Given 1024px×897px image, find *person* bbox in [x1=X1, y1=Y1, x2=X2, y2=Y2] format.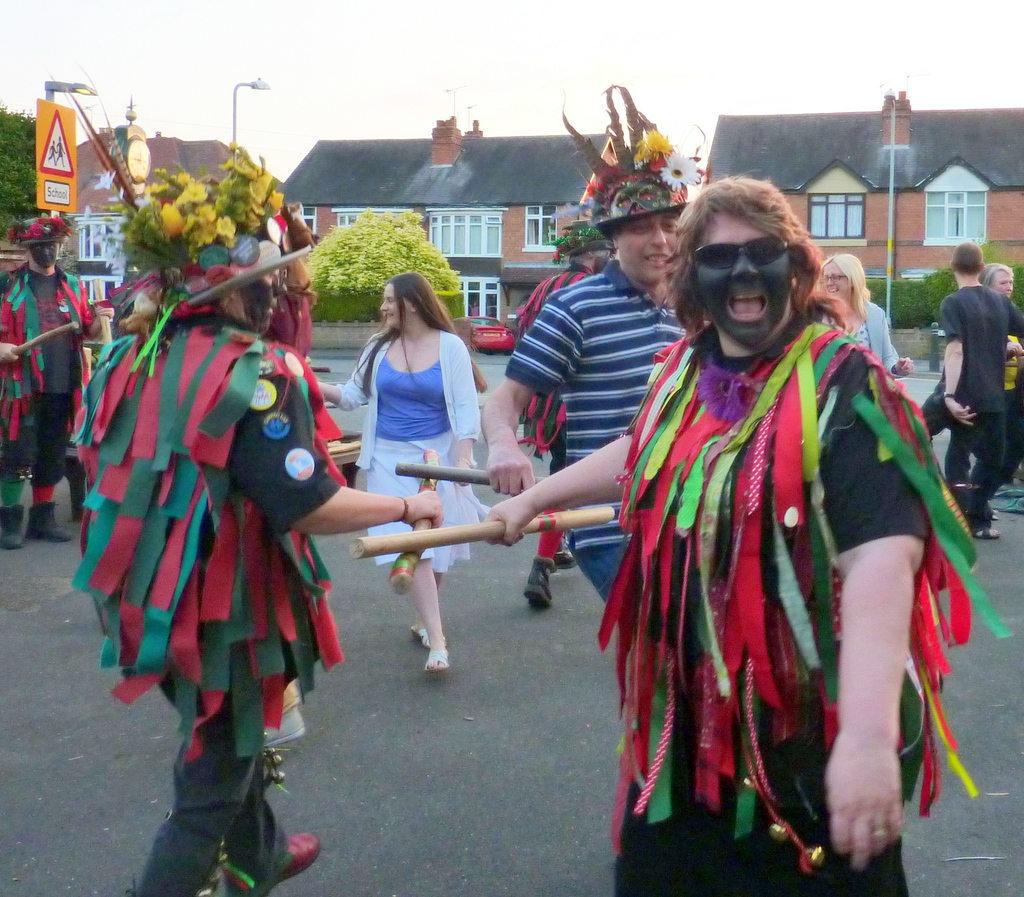
[x1=481, y1=171, x2=1010, y2=896].
